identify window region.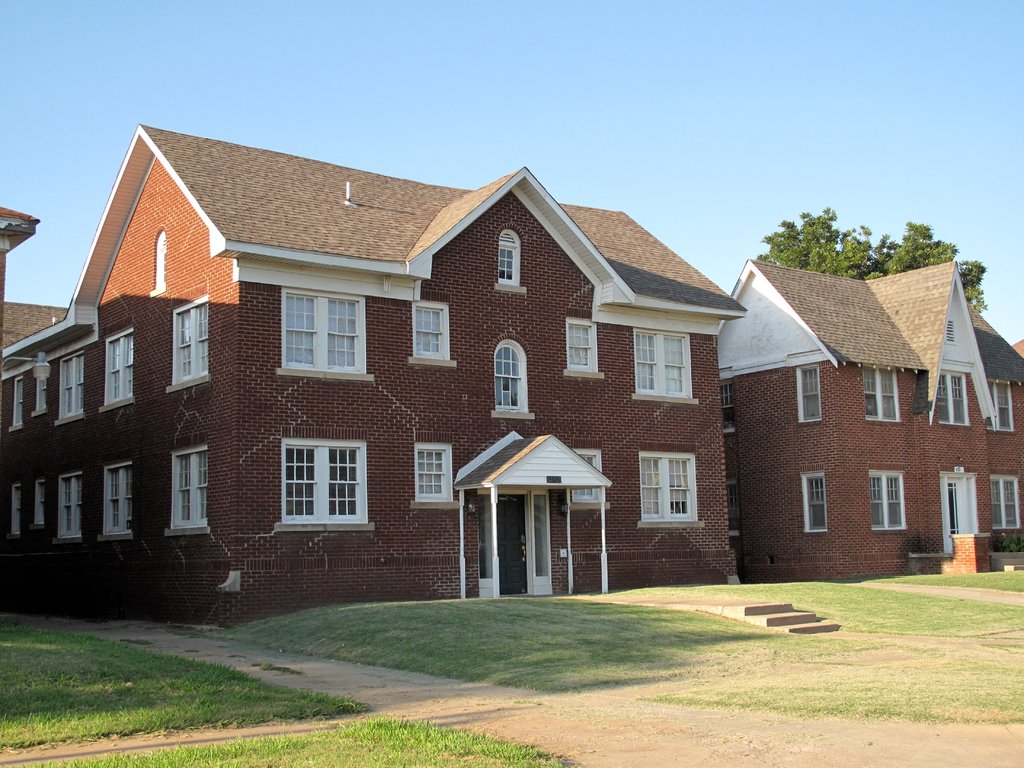
Region: crop(29, 479, 45, 532).
